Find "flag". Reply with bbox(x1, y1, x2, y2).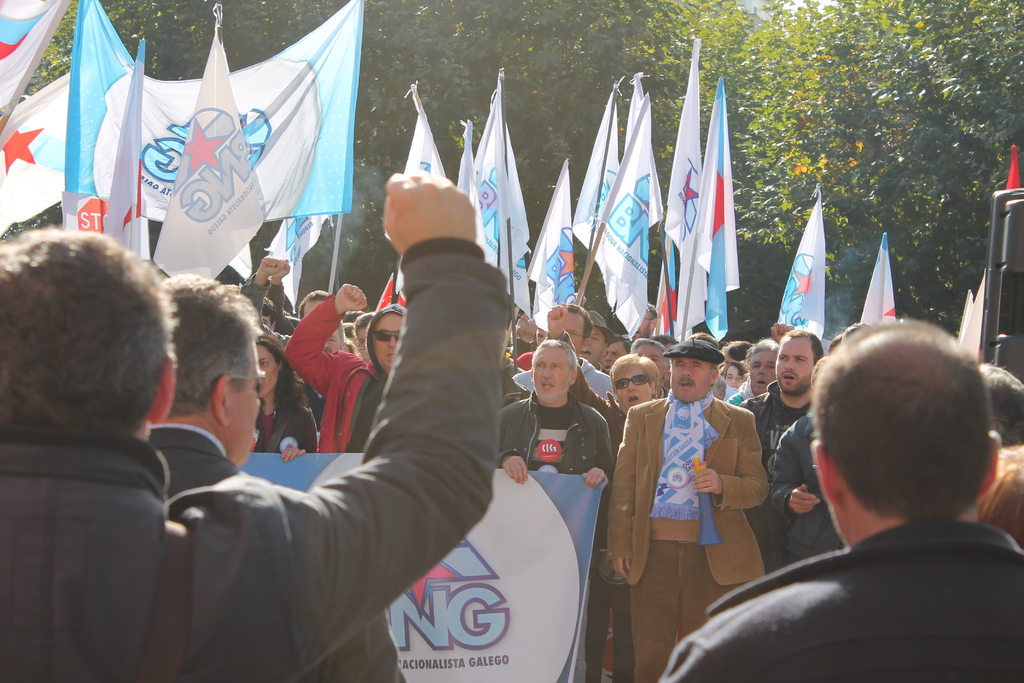
bbox(1005, 143, 1022, 199).
